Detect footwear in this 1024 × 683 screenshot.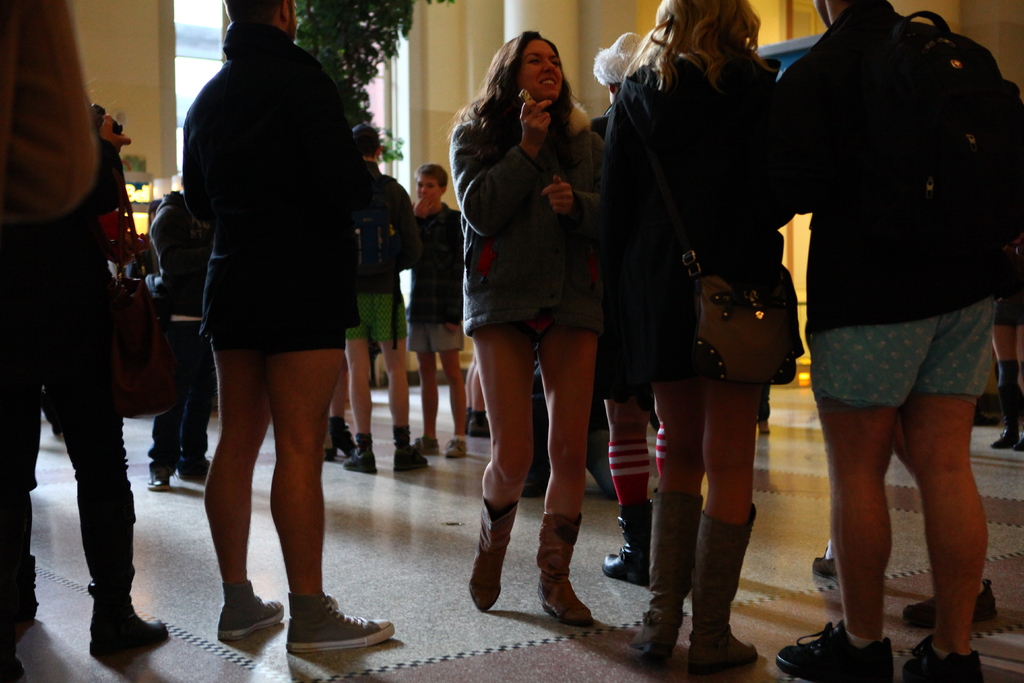
Detection: x1=177 y1=457 x2=215 y2=477.
